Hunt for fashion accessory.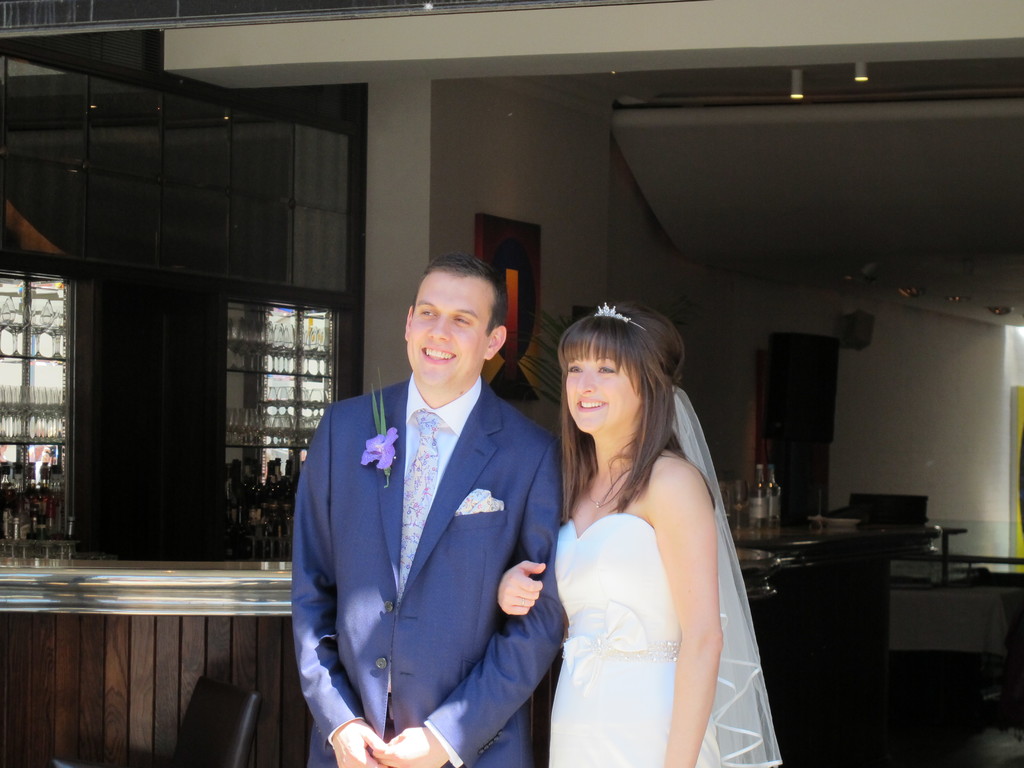
Hunted down at <bbox>456, 486, 502, 515</bbox>.
